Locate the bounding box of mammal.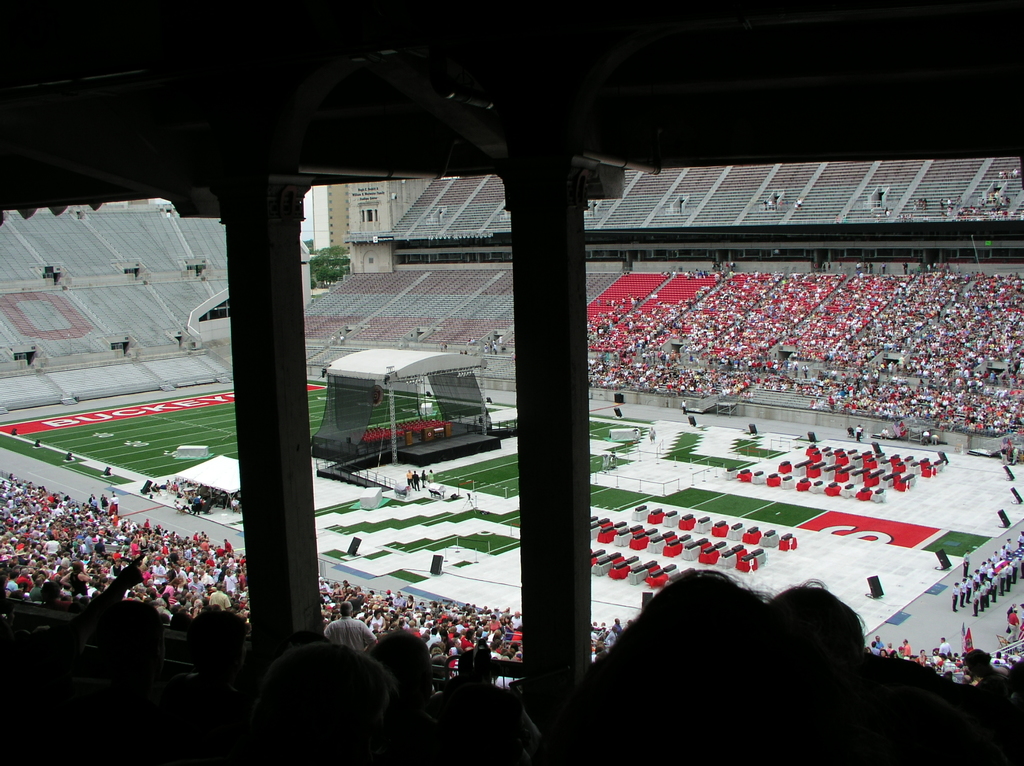
Bounding box: <region>326, 598, 377, 657</region>.
